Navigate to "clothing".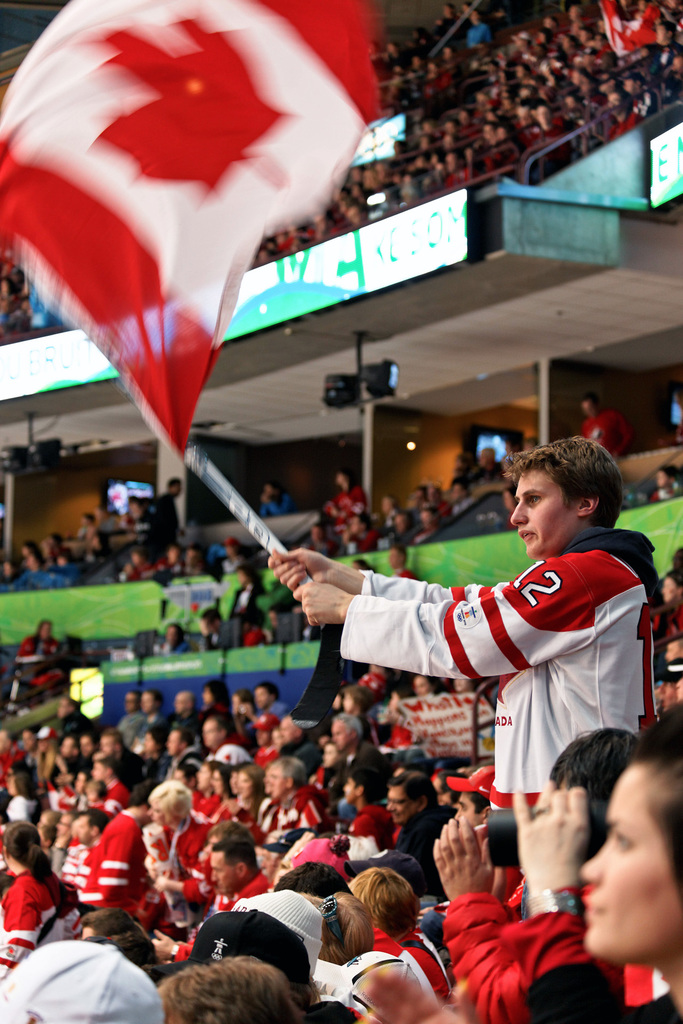
Navigation target: detection(0, 932, 165, 1023).
